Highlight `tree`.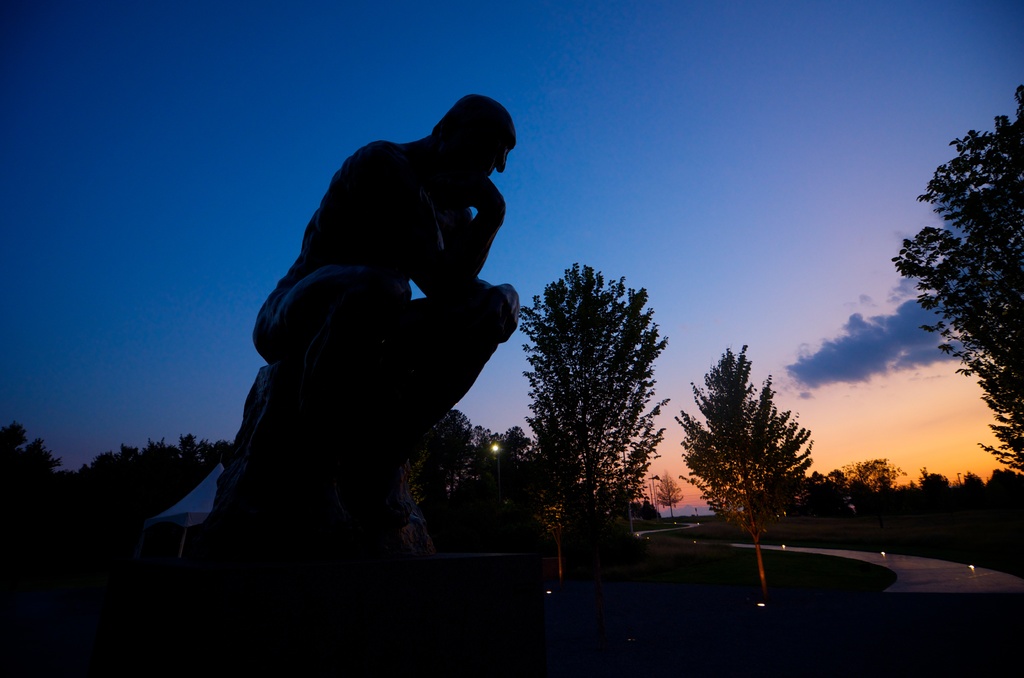
Highlighted region: locate(513, 259, 669, 562).
